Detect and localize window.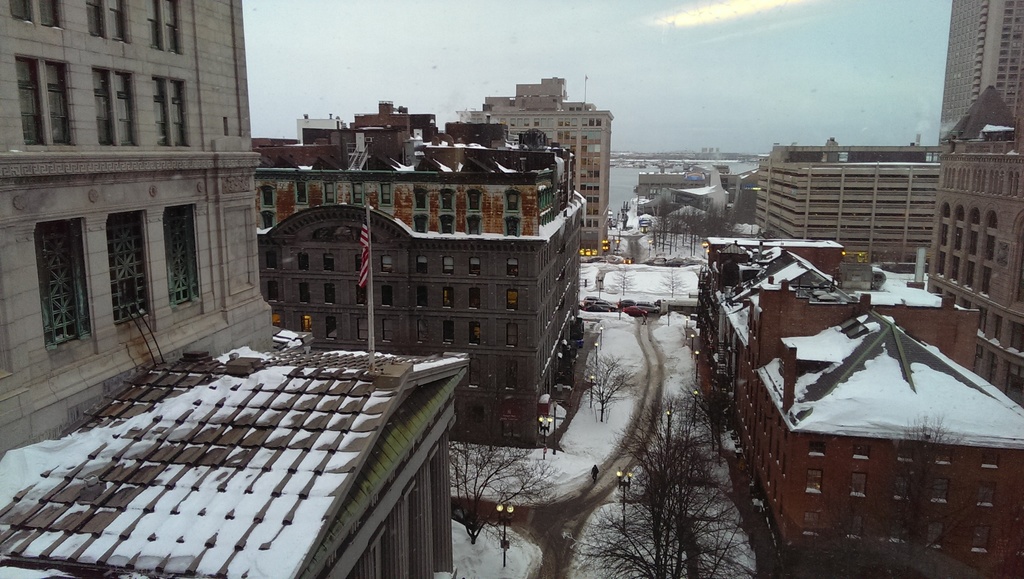
Localized at <region>261, 188, 273, 206</region>.
